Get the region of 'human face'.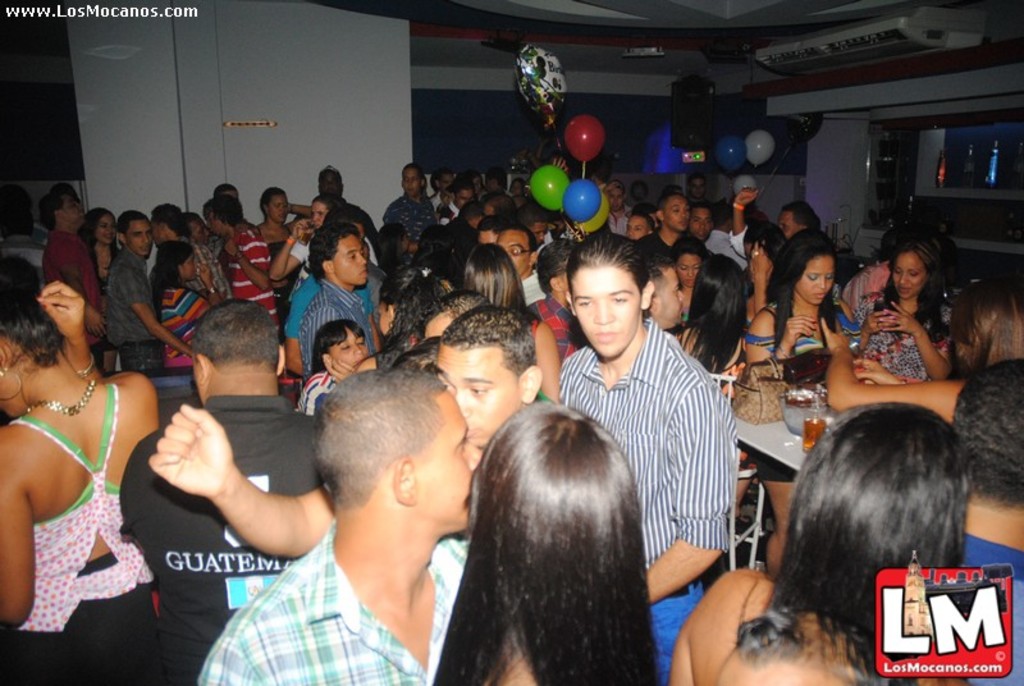
568, 266, 641, 360.
